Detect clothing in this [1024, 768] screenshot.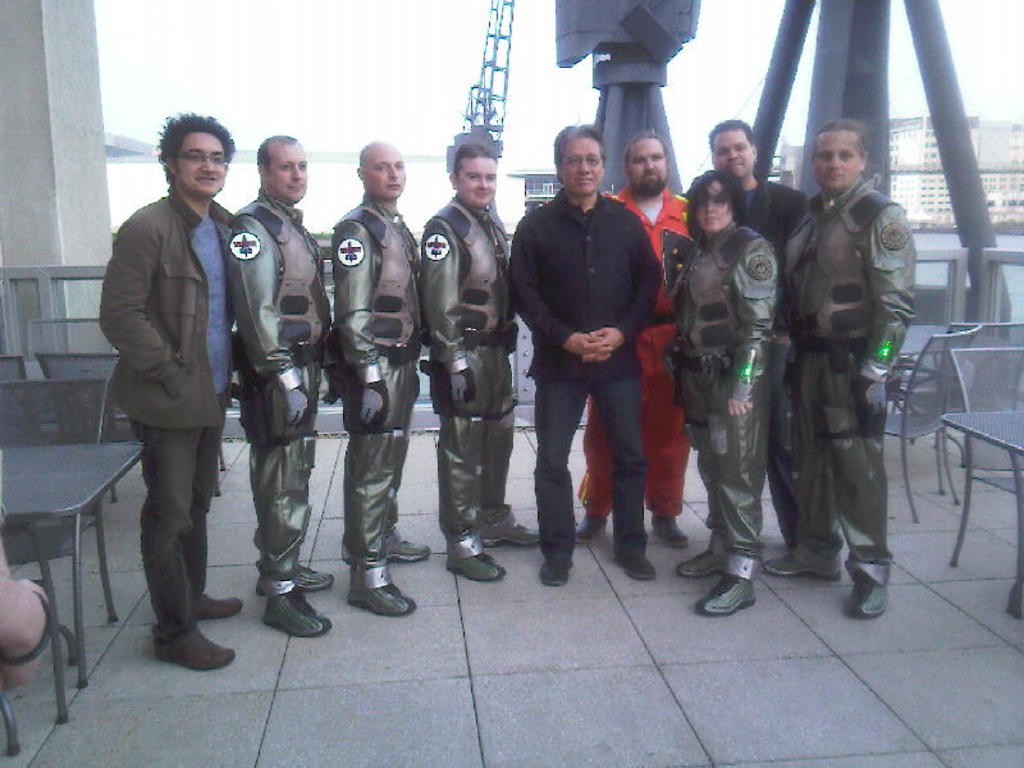
Detection: bbox=(591, 179, 687, 531).
